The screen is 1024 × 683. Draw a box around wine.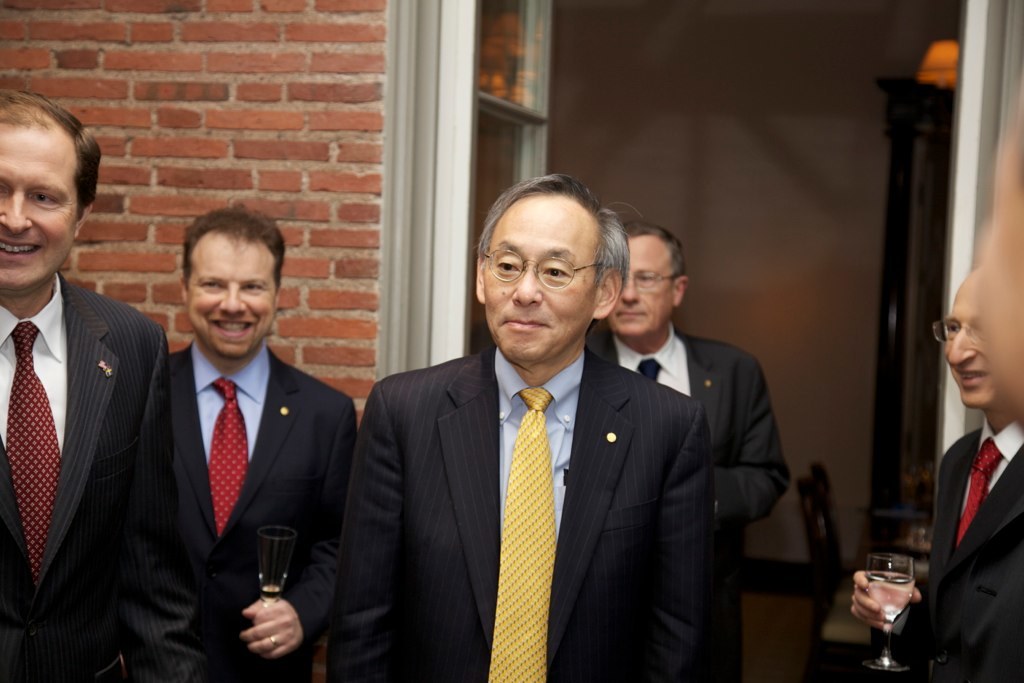
(x1=868, y1=576, x2=914, y2=621).
